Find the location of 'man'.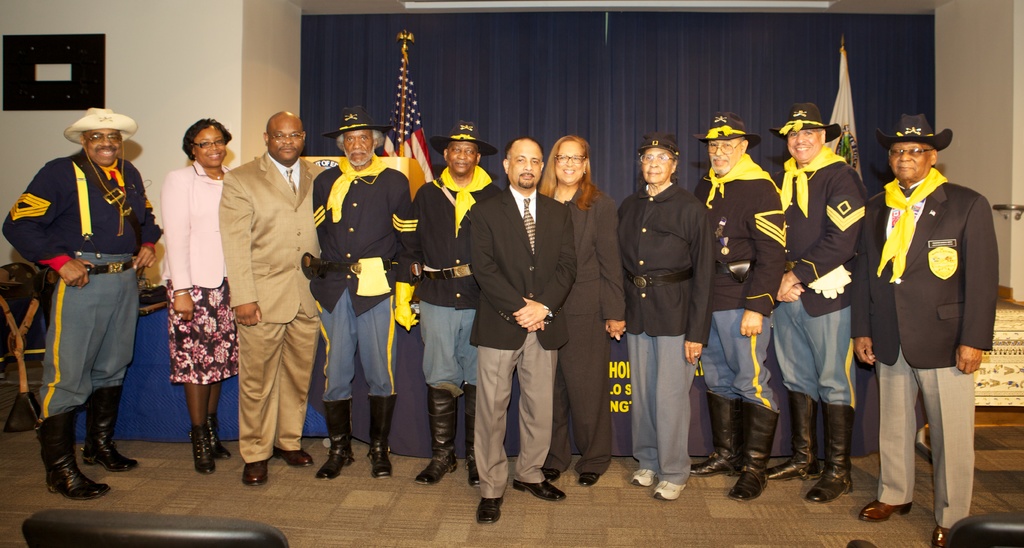
Location: 217/109/322/483.
